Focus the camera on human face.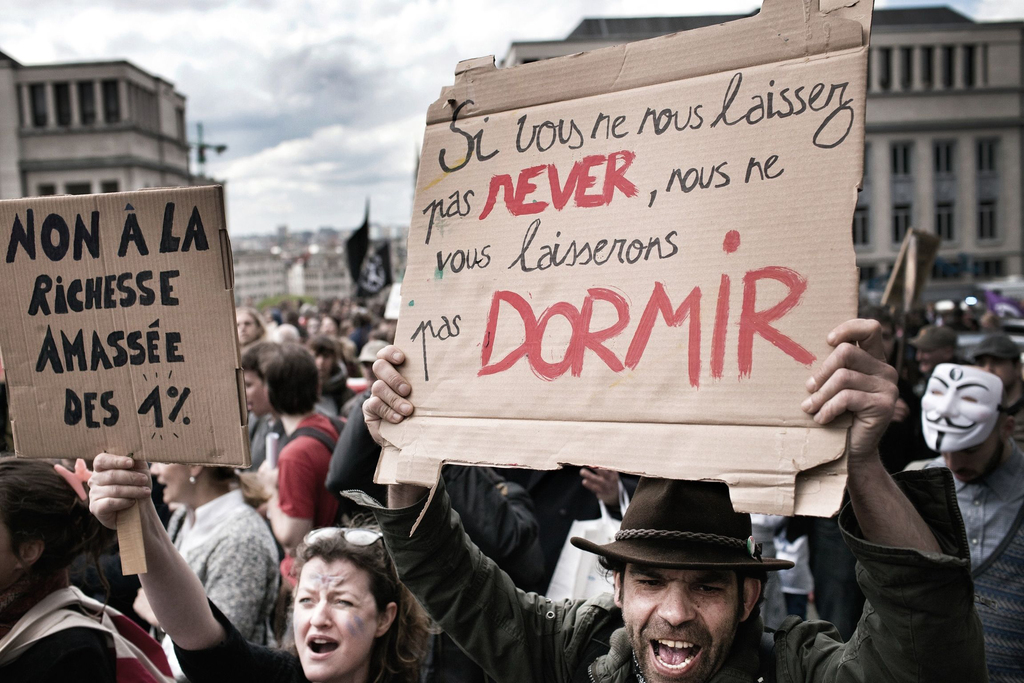
Focus region: [left=149, top=460, right=190, bottom=504].
